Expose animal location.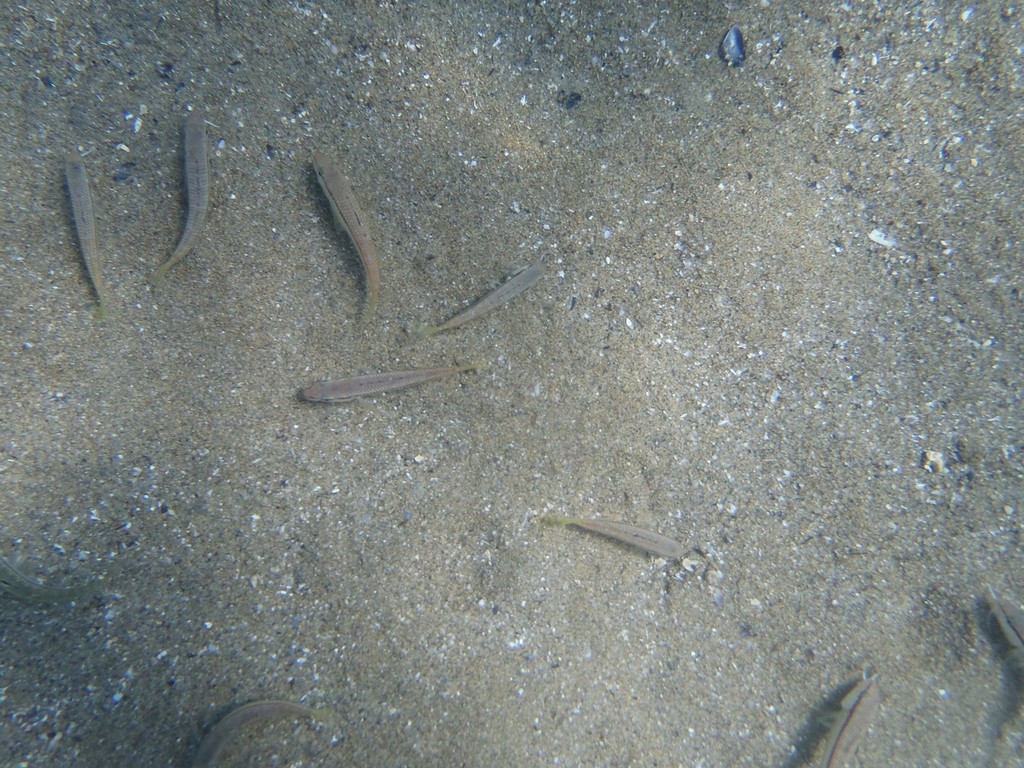
Exposed at <box>70,156,104,310</box>.
